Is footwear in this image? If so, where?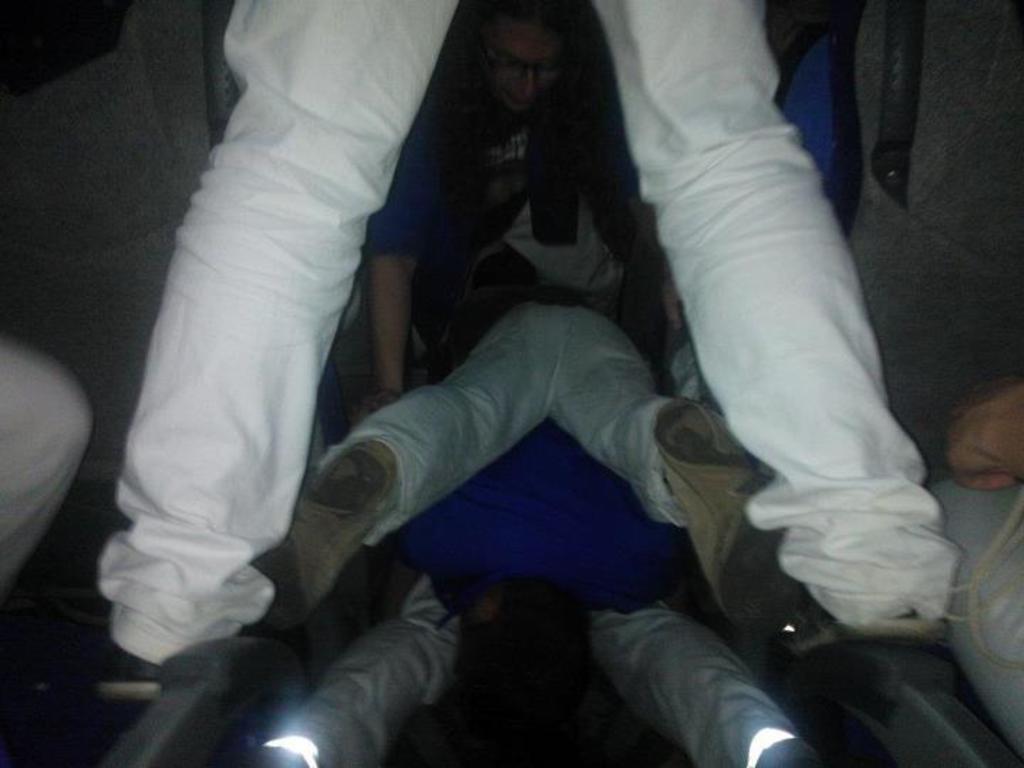
Yes, at bbox=(252, 745, 316, 767).
